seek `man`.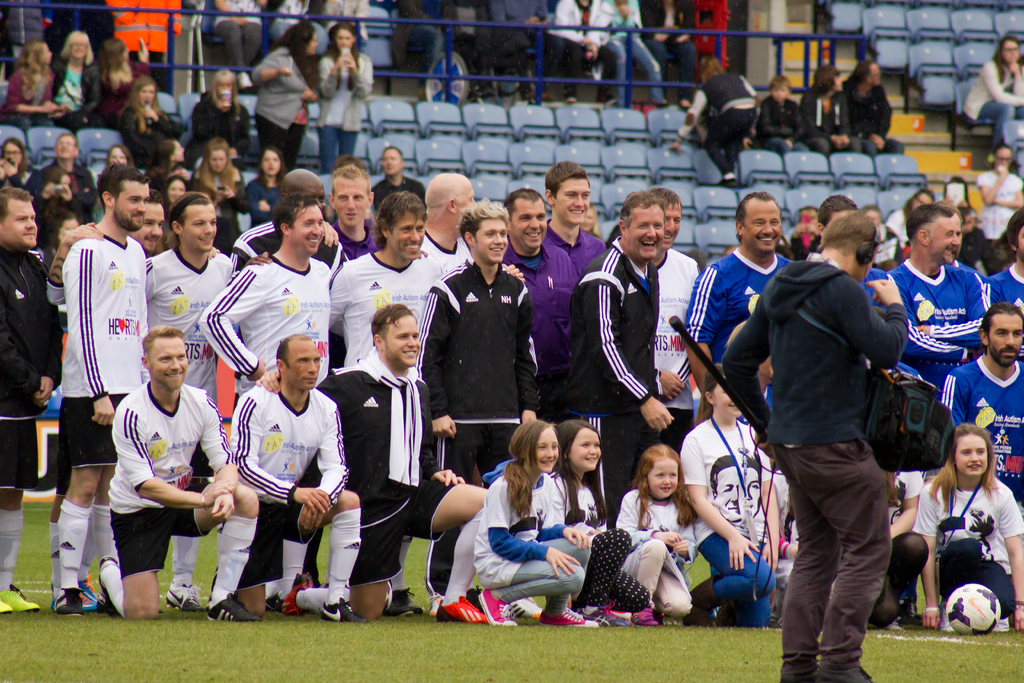
819/193/897/317.
